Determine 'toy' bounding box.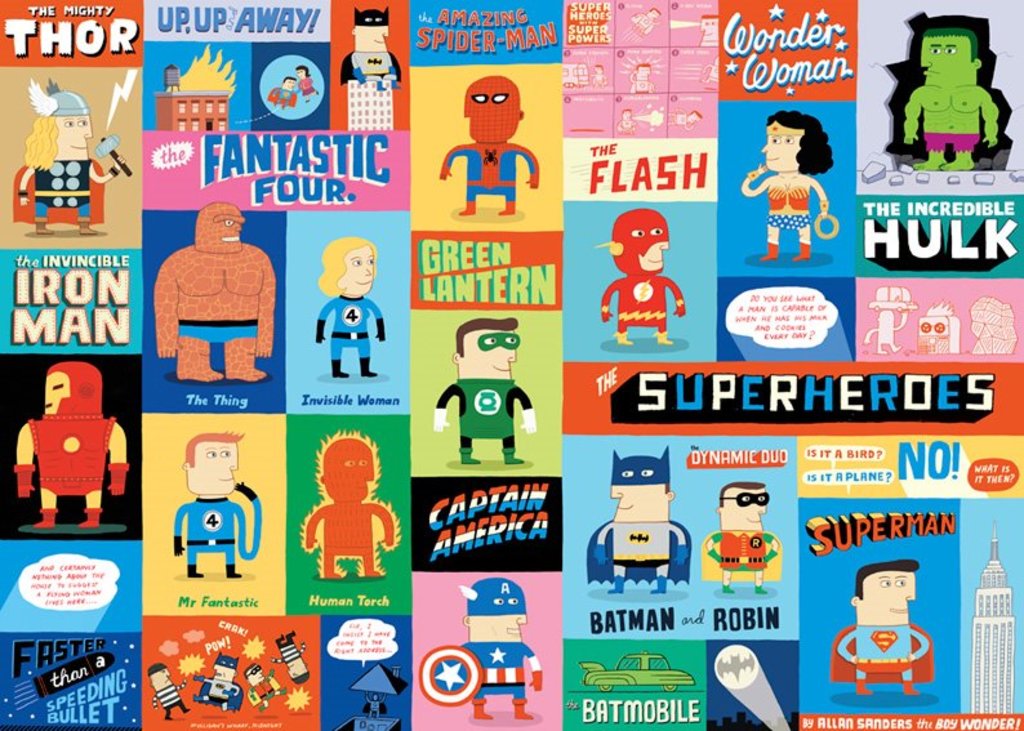
Determined: detection(352, 665, 411, 697).
